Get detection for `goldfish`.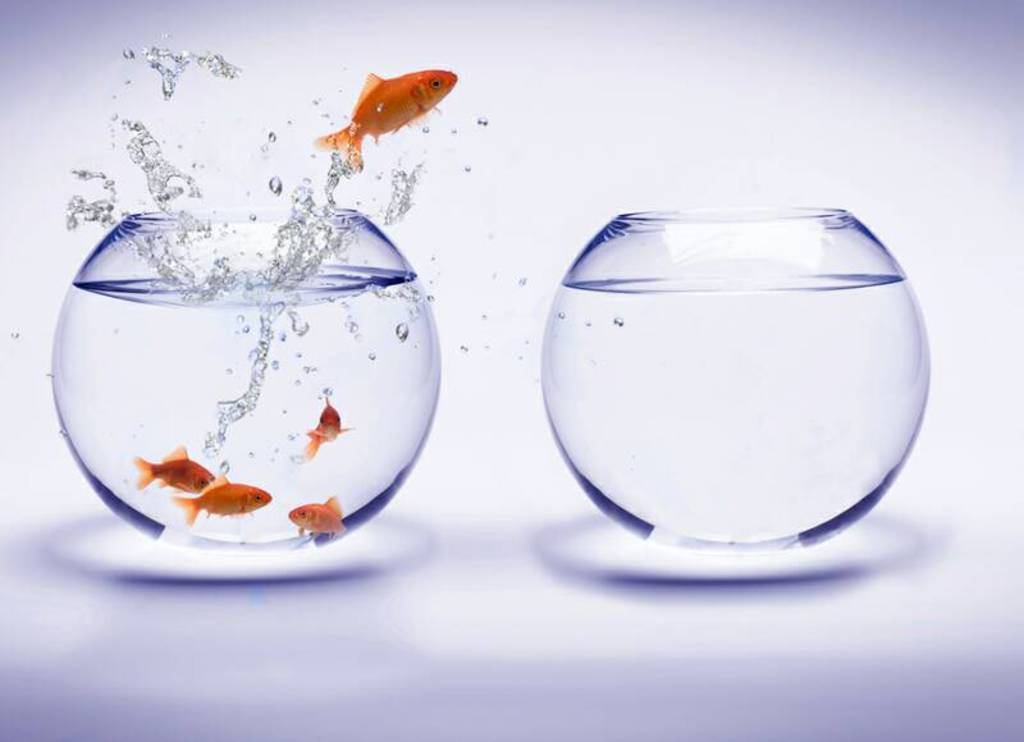
Detection: (303, 394, 360, 466).
